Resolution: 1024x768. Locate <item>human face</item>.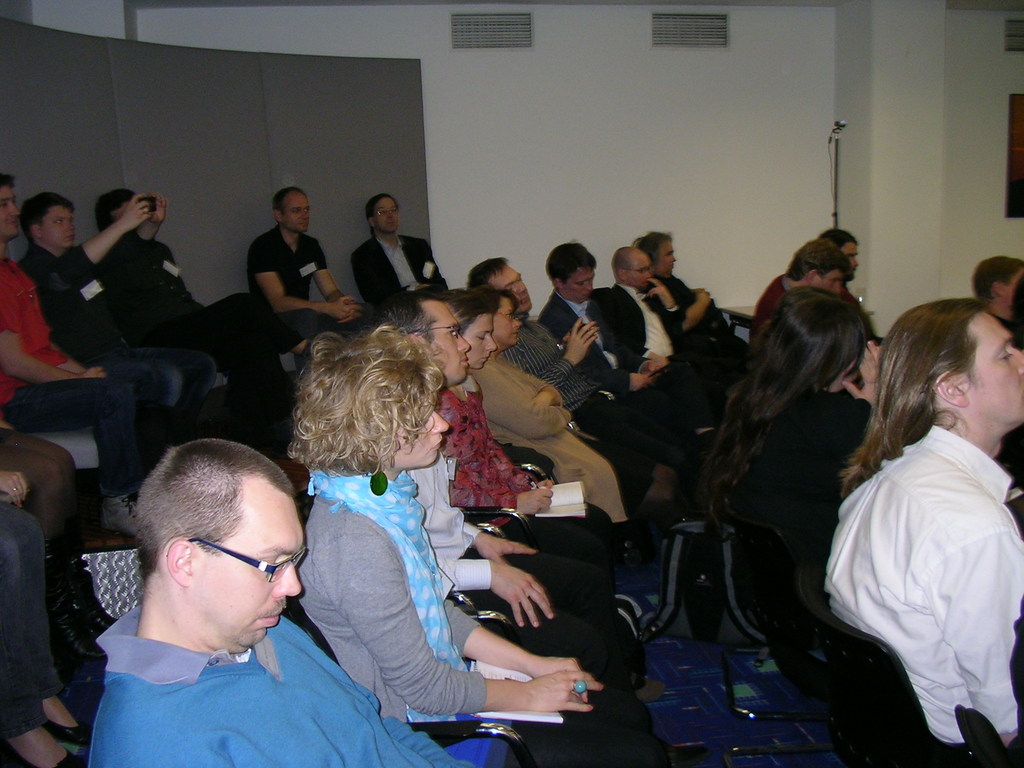
x1=568 y1=267 x2=596 y2=303.
